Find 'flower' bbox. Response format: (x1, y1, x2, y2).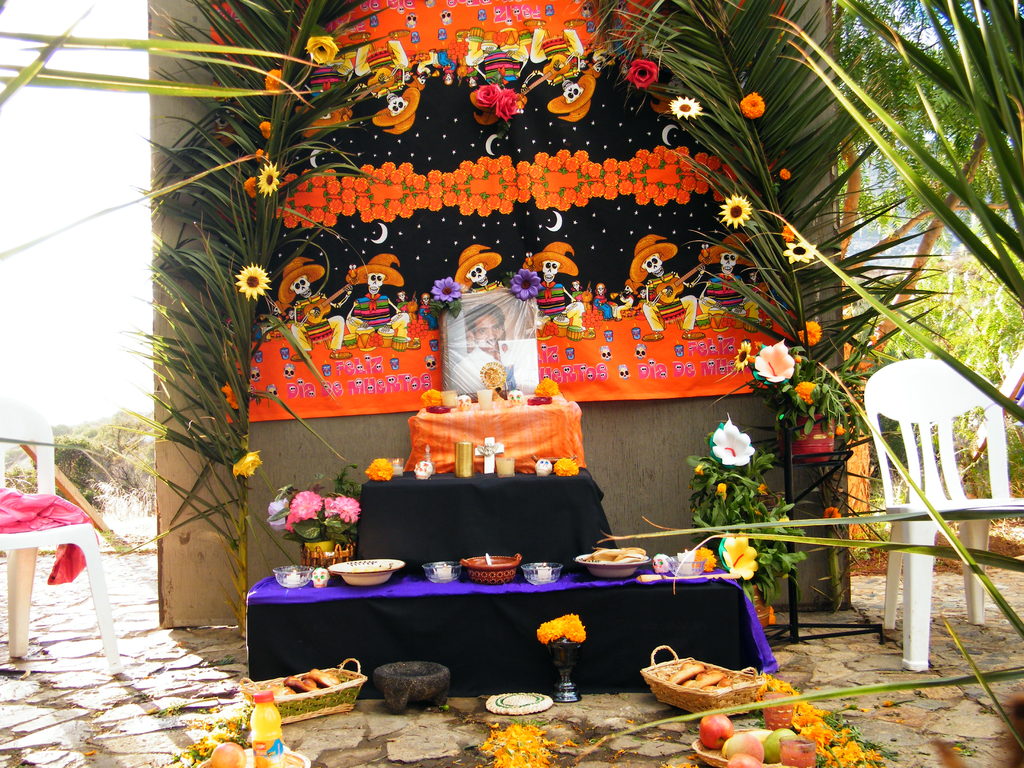
(234, 263, 271, 301).
